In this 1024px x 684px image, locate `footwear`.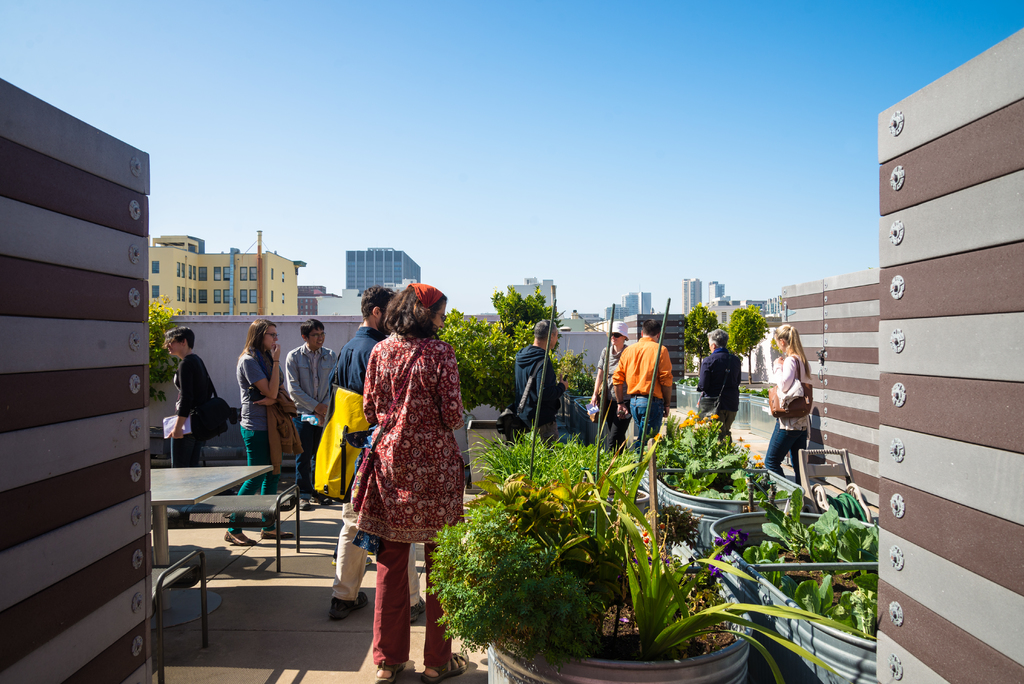
Bounding box: {"x1": 225, "y1": 531, "x2": 261, "y2": 544}.
